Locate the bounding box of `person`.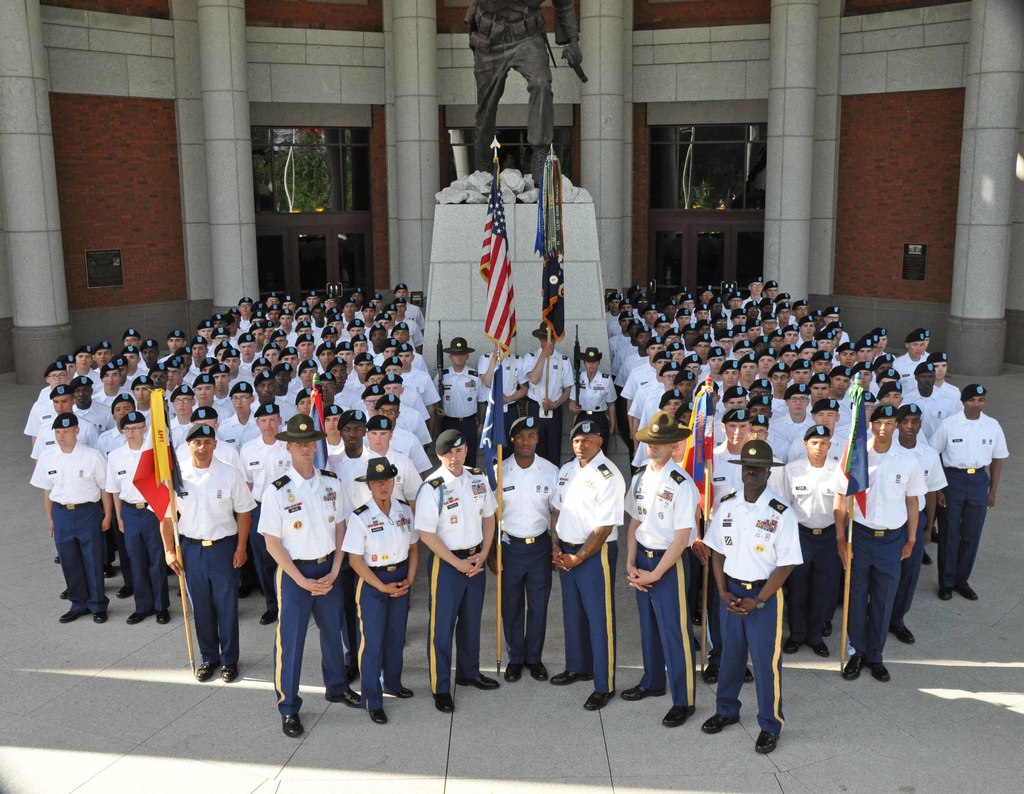
Bounding box: box(237, 404, 295, 624).
